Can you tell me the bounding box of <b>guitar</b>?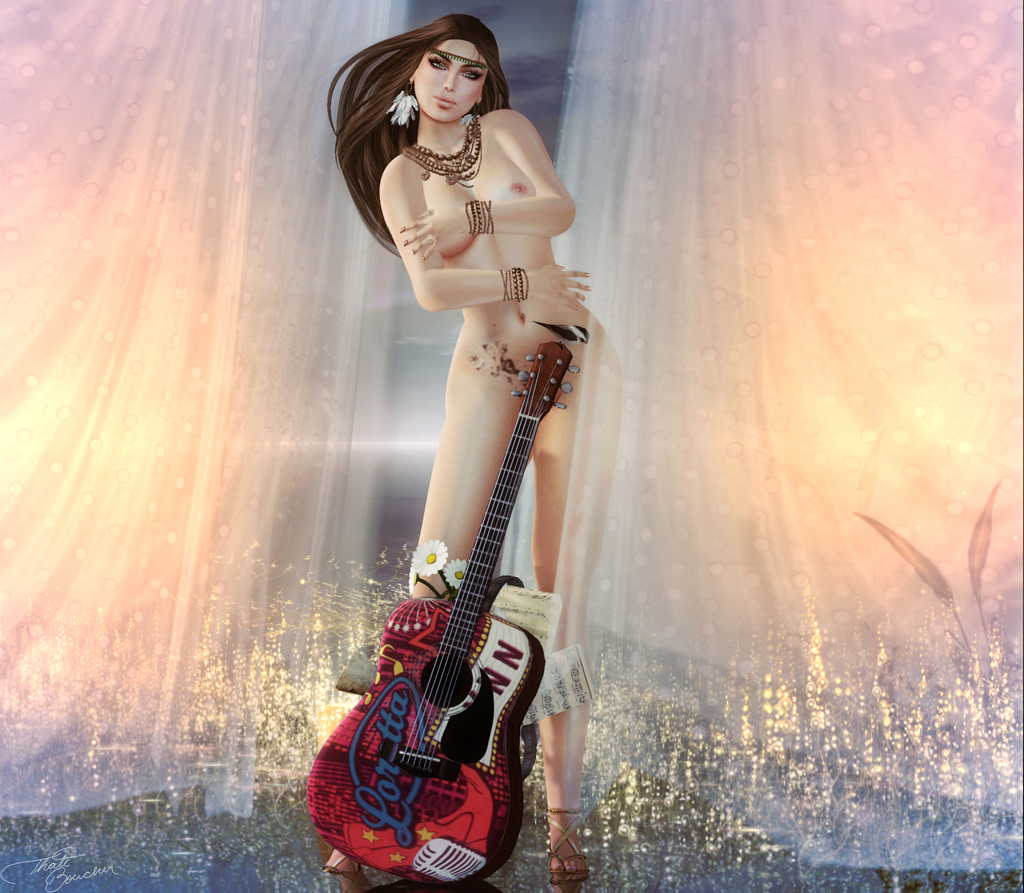
BBox(313, 364, 584, 864).
